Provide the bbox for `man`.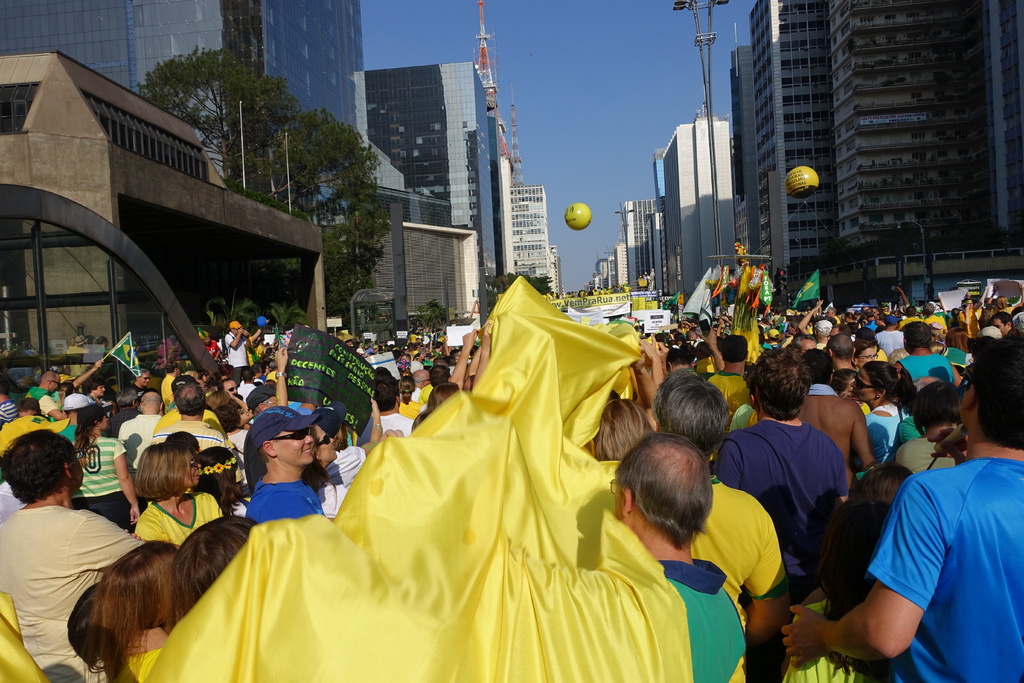
375, 370, 415, 433.
